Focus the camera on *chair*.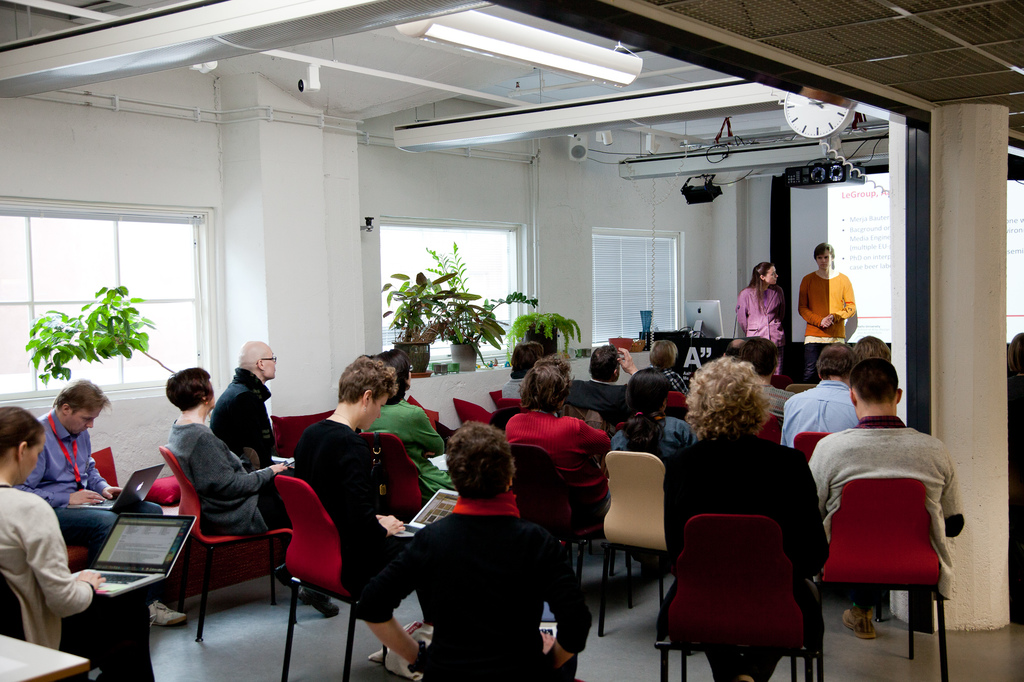
Focus region: rect(359, 429, 425, 526).
